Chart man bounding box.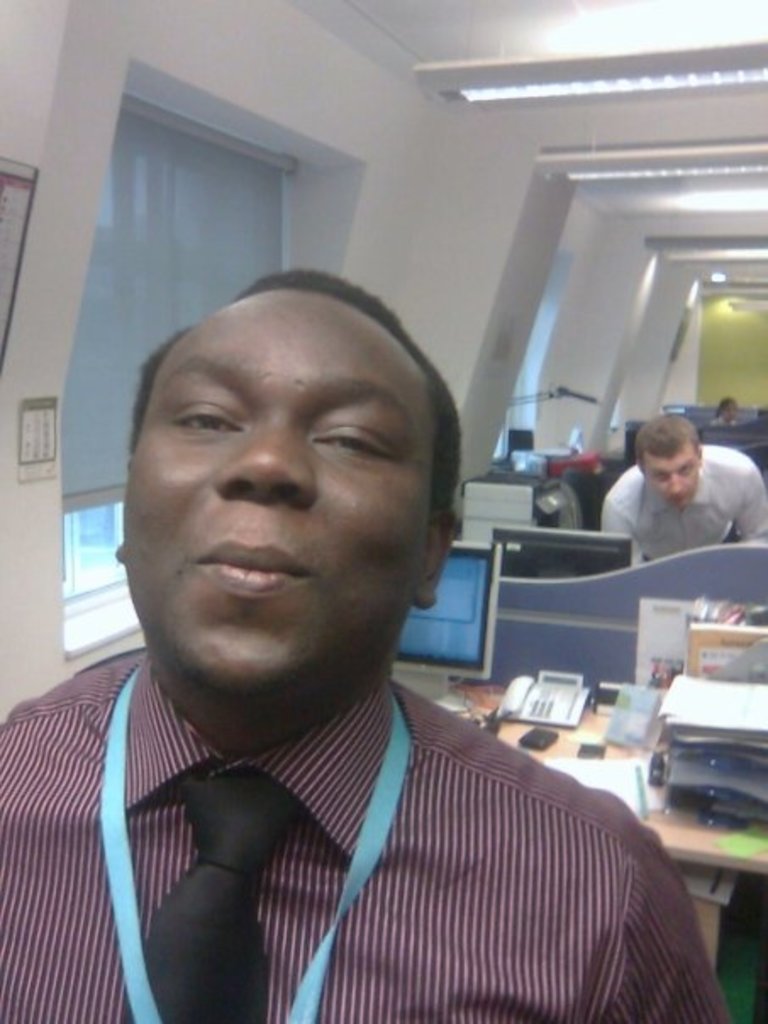
Charted: (600, 415, 766, 561).
